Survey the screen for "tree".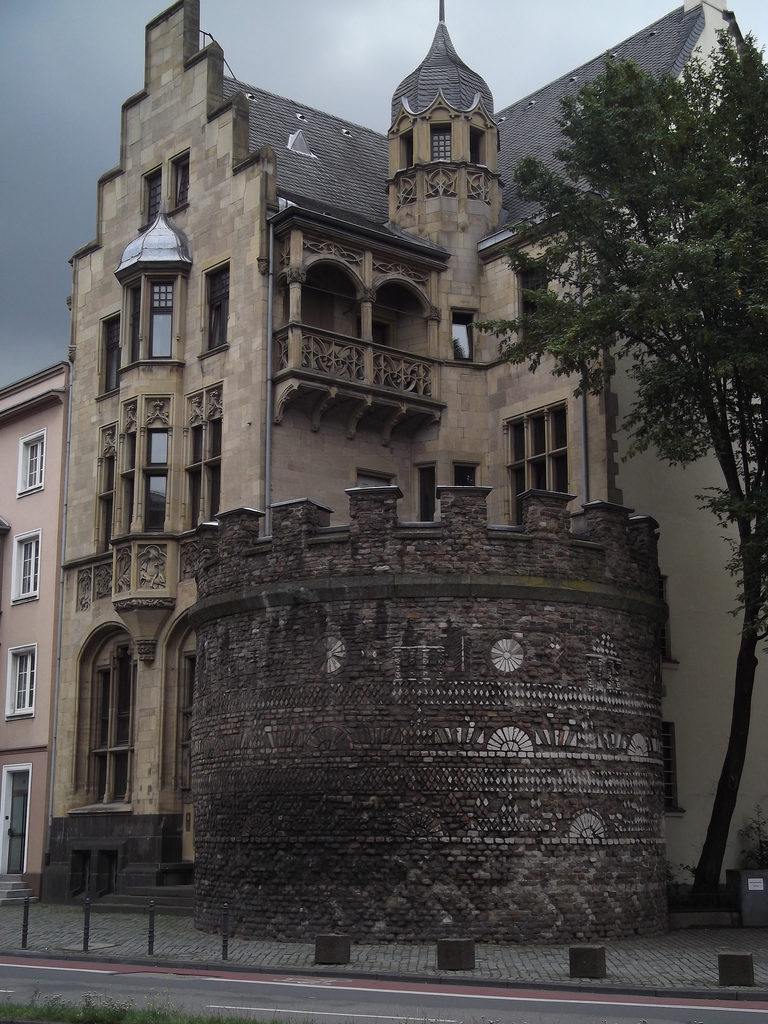
Survey found: detection(426, 8, 767, 902).
